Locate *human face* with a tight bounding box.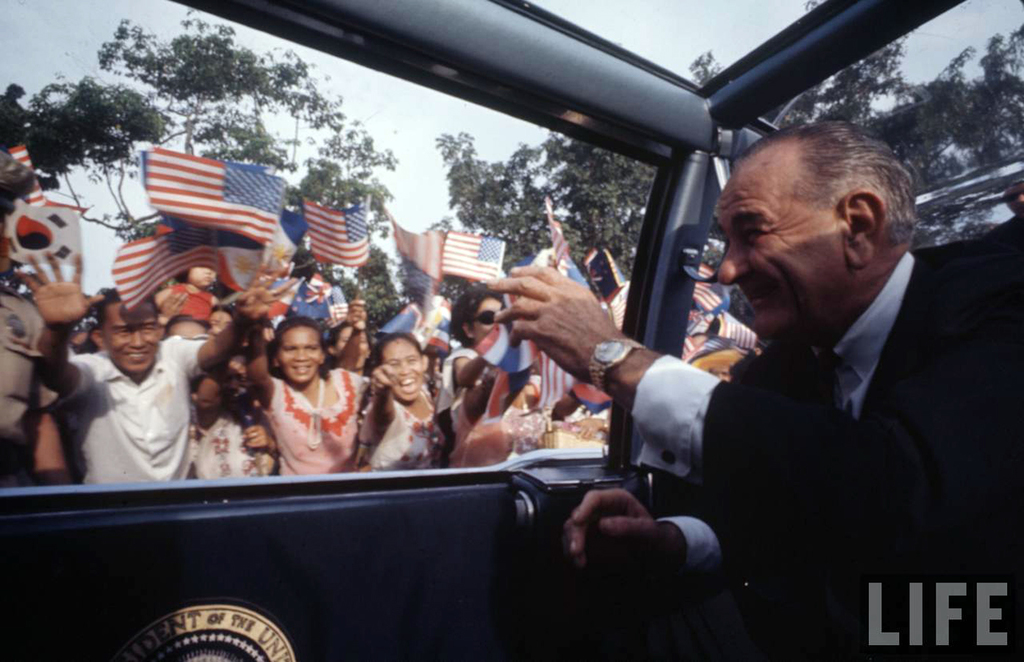
{"x1": 332, "y1": 323, "x2": 373, "y2": 371}.
